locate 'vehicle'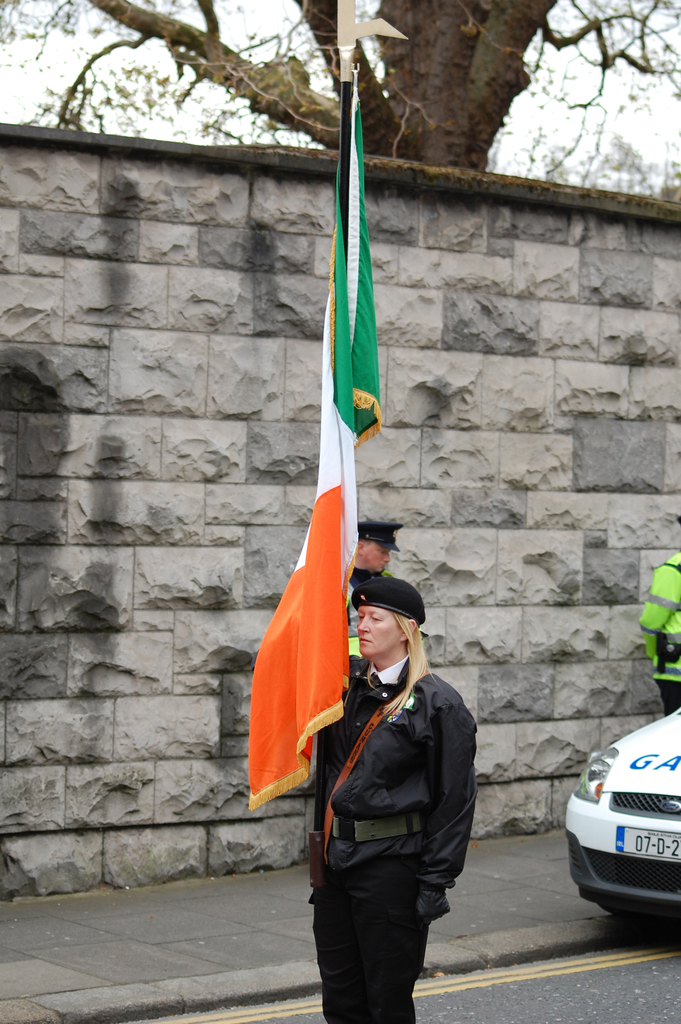
BBox(571, 705, 680, 925)
